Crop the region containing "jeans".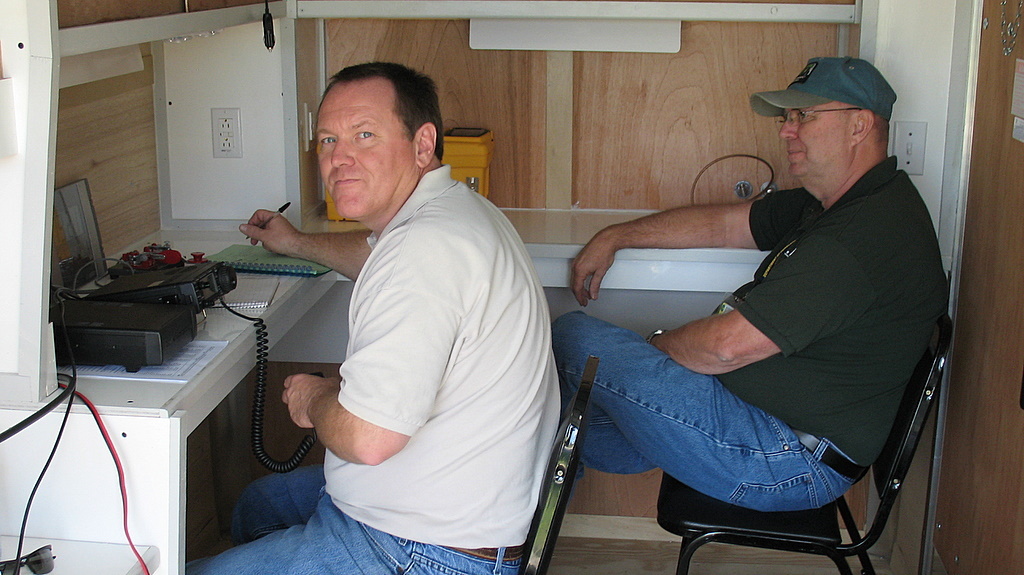
Crop region: l=558, t=306, r=856, b=516.
